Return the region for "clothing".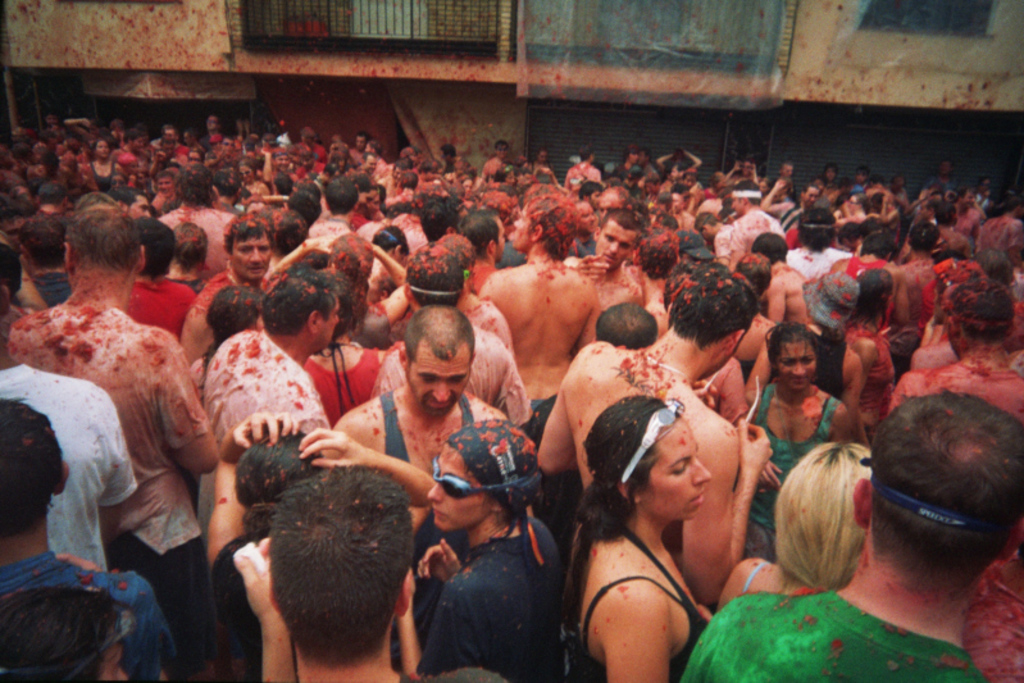
select_region(681, 588, 993, 682).
